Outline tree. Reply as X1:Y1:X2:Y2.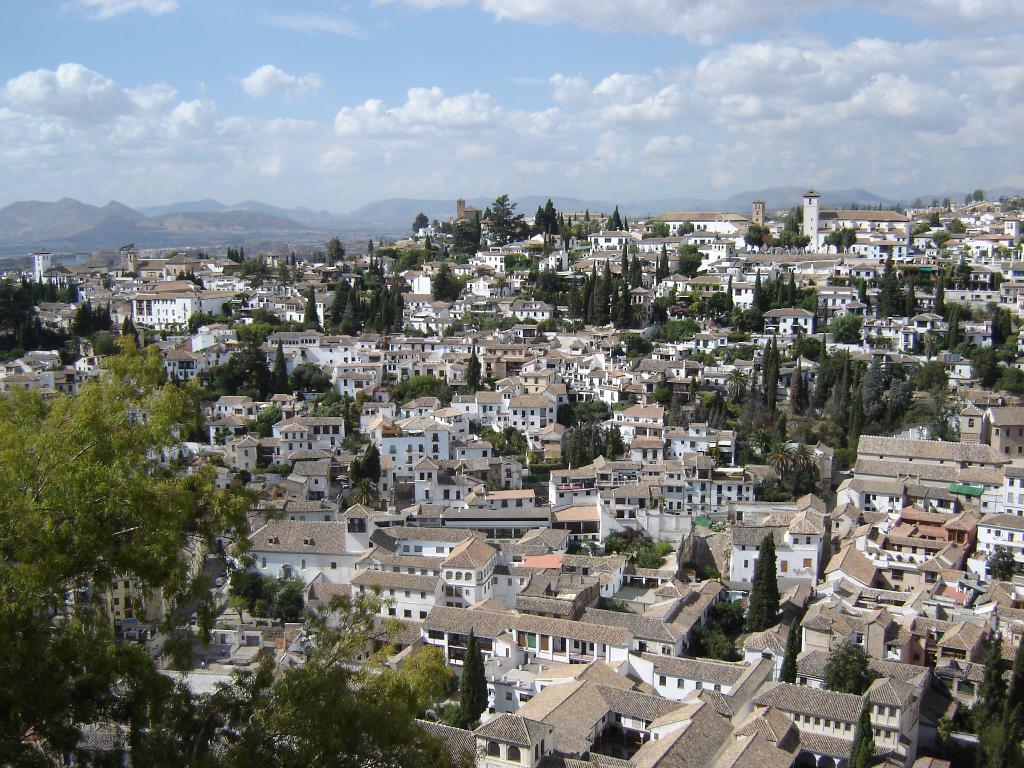
433:259:461:299.
